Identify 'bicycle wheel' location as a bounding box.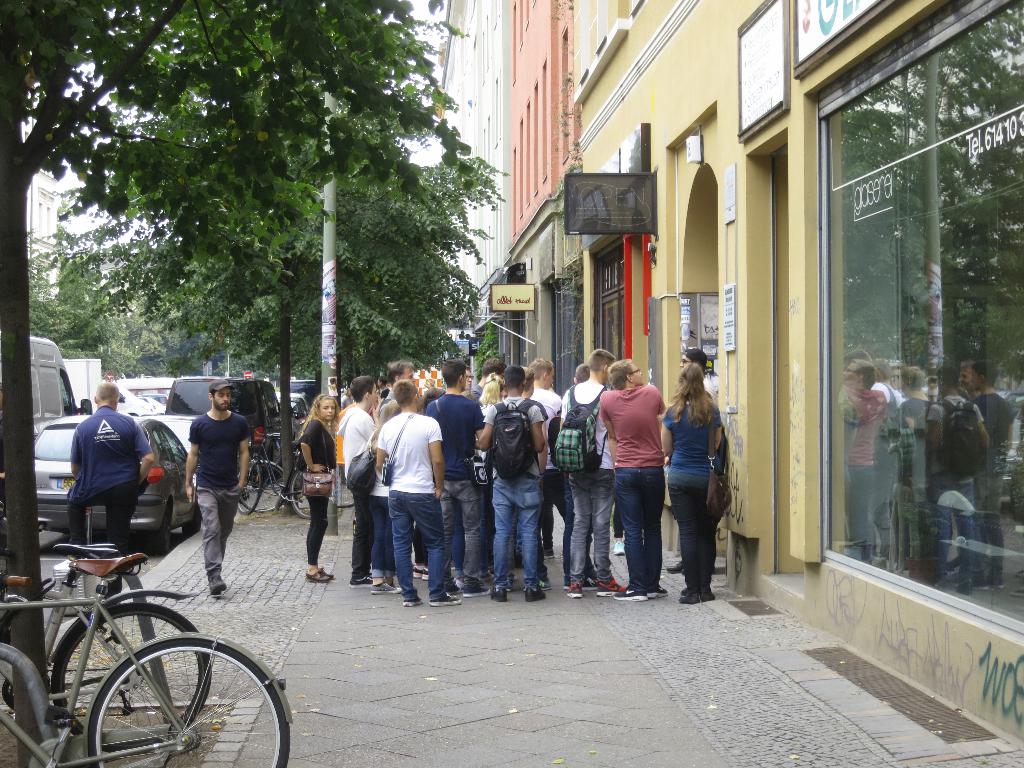
select_region(51, 598, 212, 746).
